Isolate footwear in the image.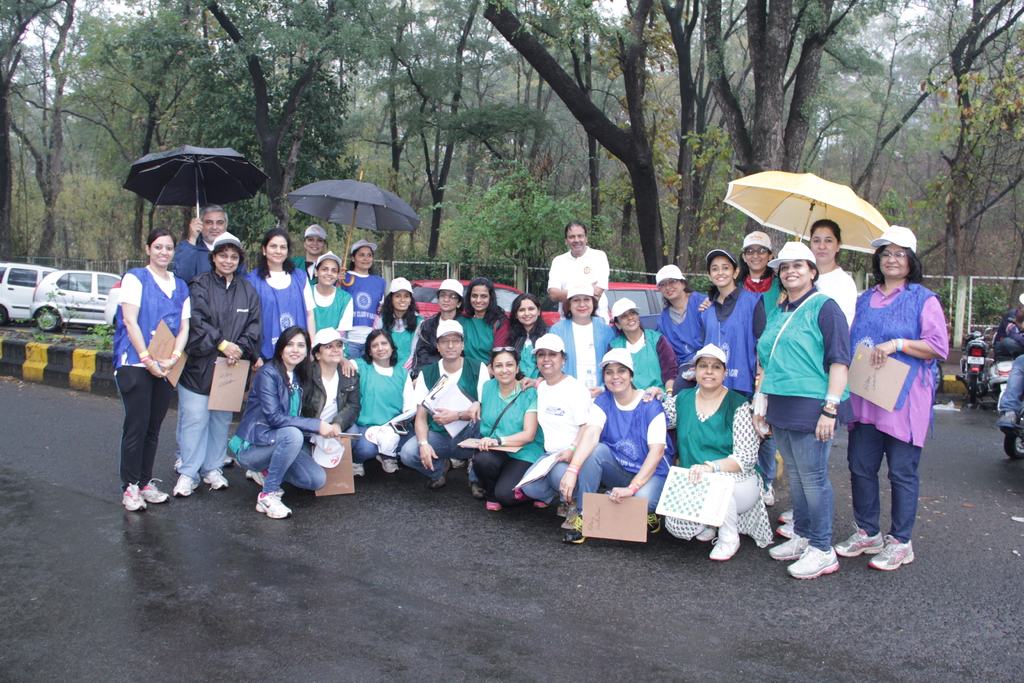
Isolated region: box(142, 481, 171, 504).
